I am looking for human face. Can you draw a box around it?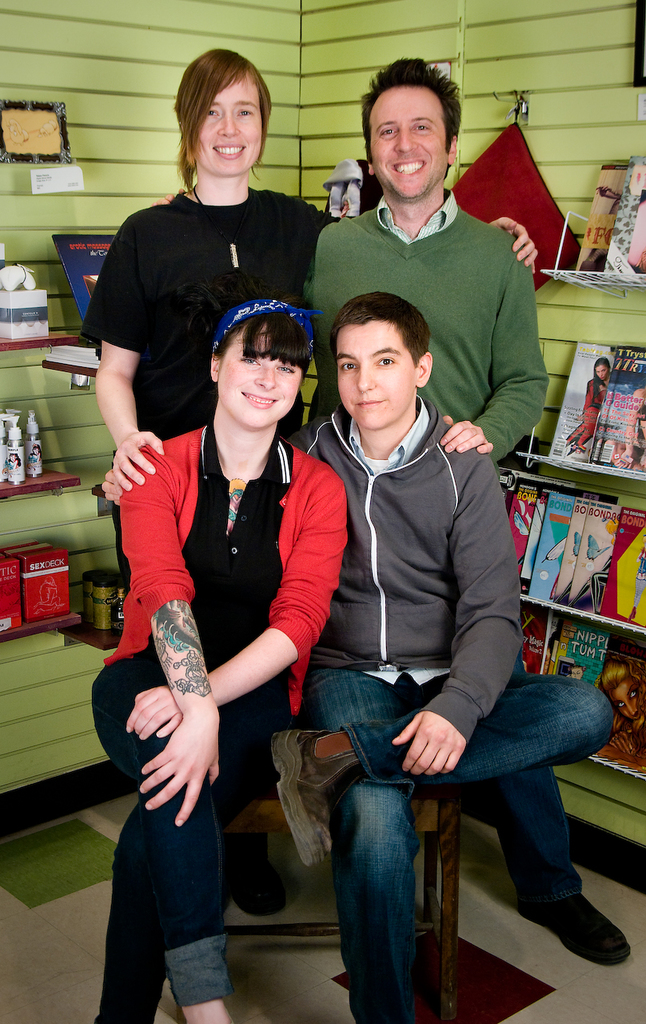
Sure, the bounding box is 217,330,305,427.
